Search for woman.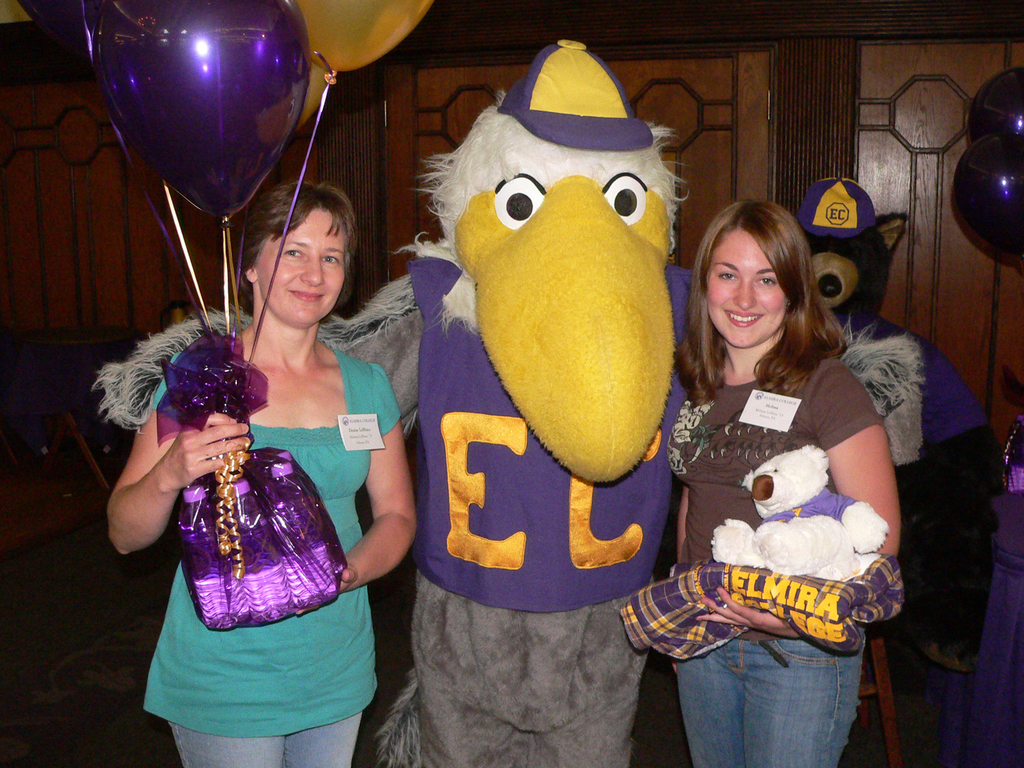
Found at {"left": 658, "top": 202, "right": 921, "bottom": 756}.
